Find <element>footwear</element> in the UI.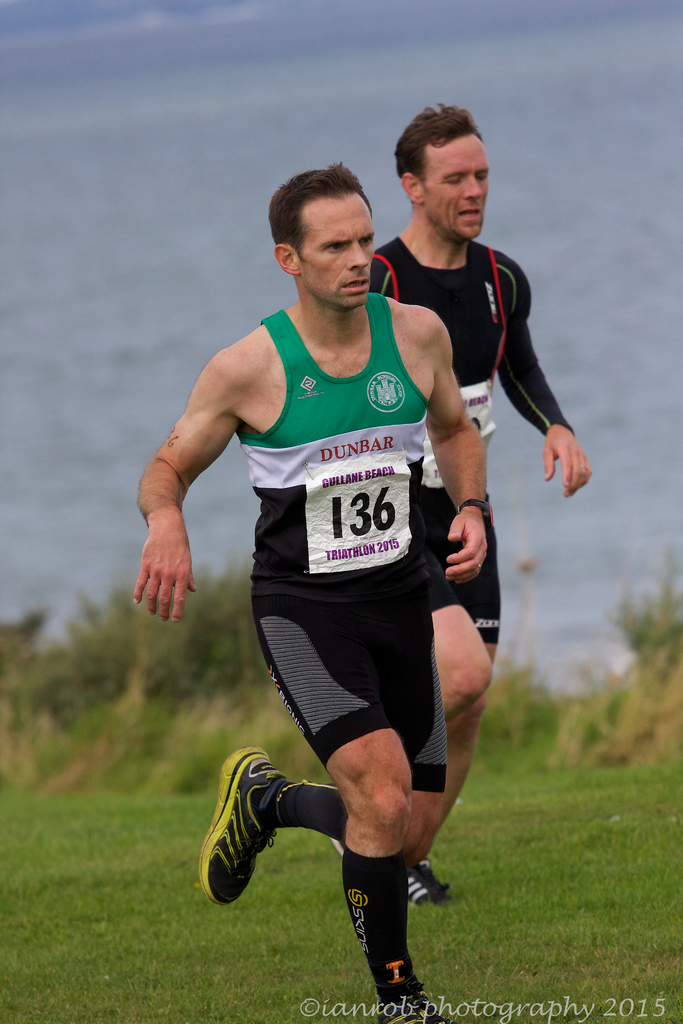
UI element at [407, 868, 449, 912].
